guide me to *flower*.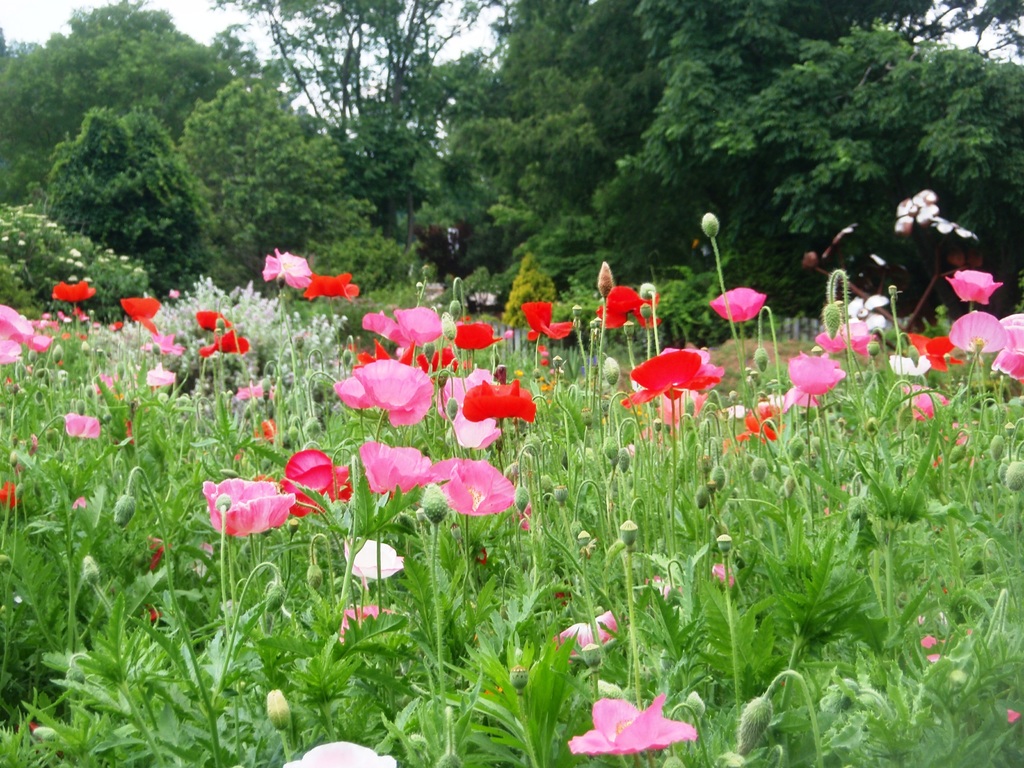
Guidance: [left=348, top=344, right=384, bottom=373].
